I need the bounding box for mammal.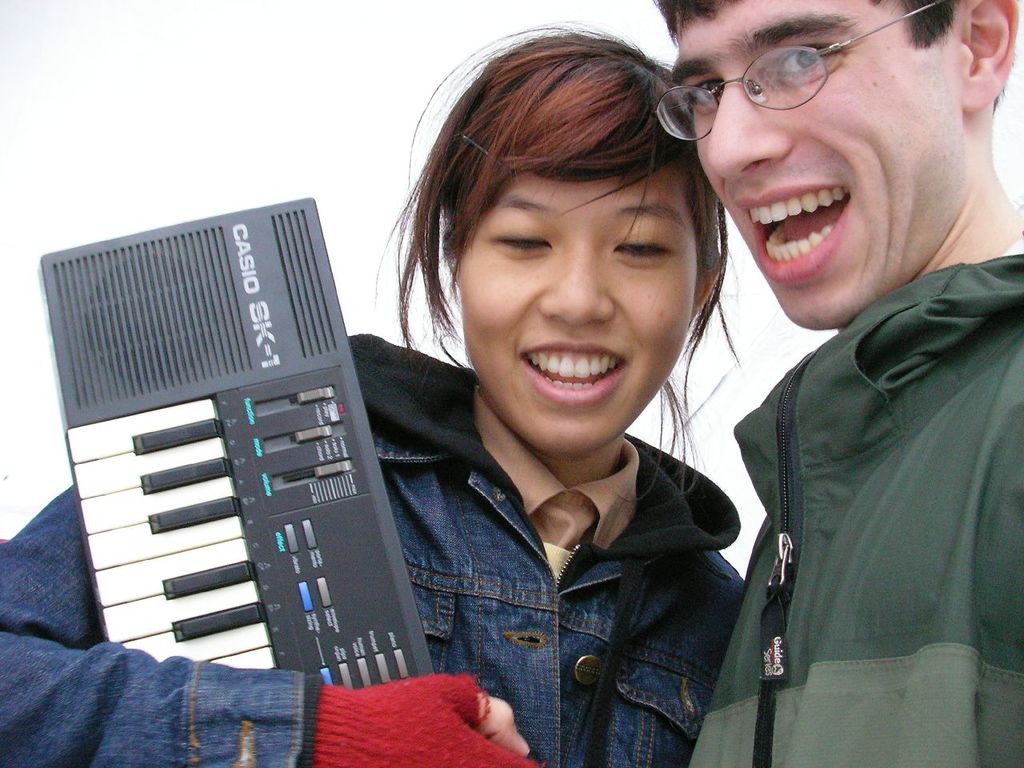
Here it is: <box>677,0,1023,733</box>.
